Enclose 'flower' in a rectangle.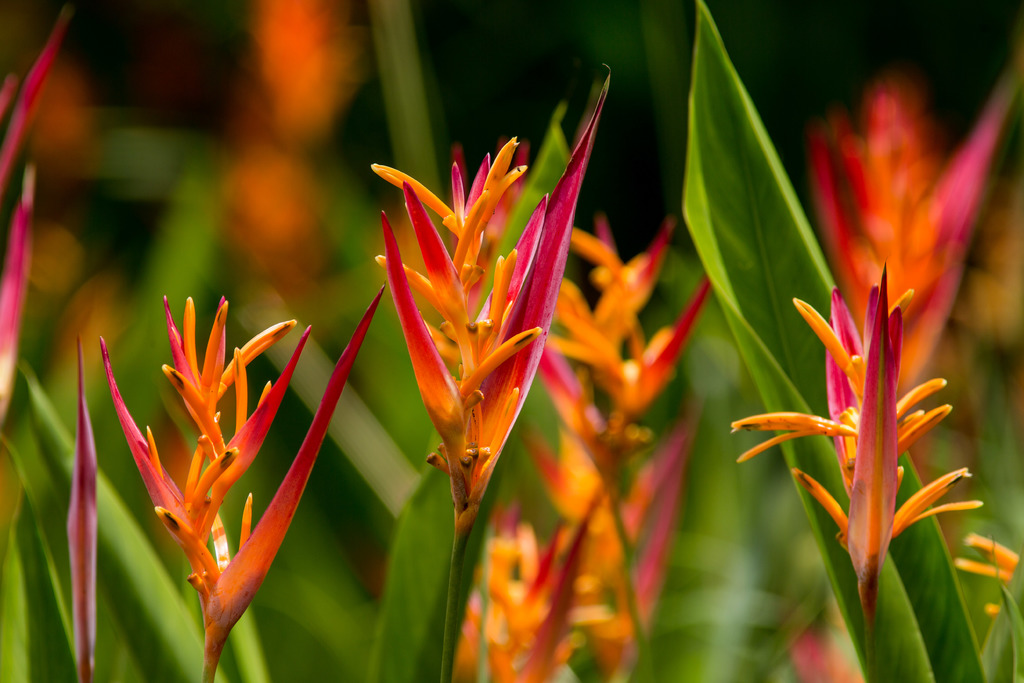
[left=0, top=0, right=72, bottom=432].
